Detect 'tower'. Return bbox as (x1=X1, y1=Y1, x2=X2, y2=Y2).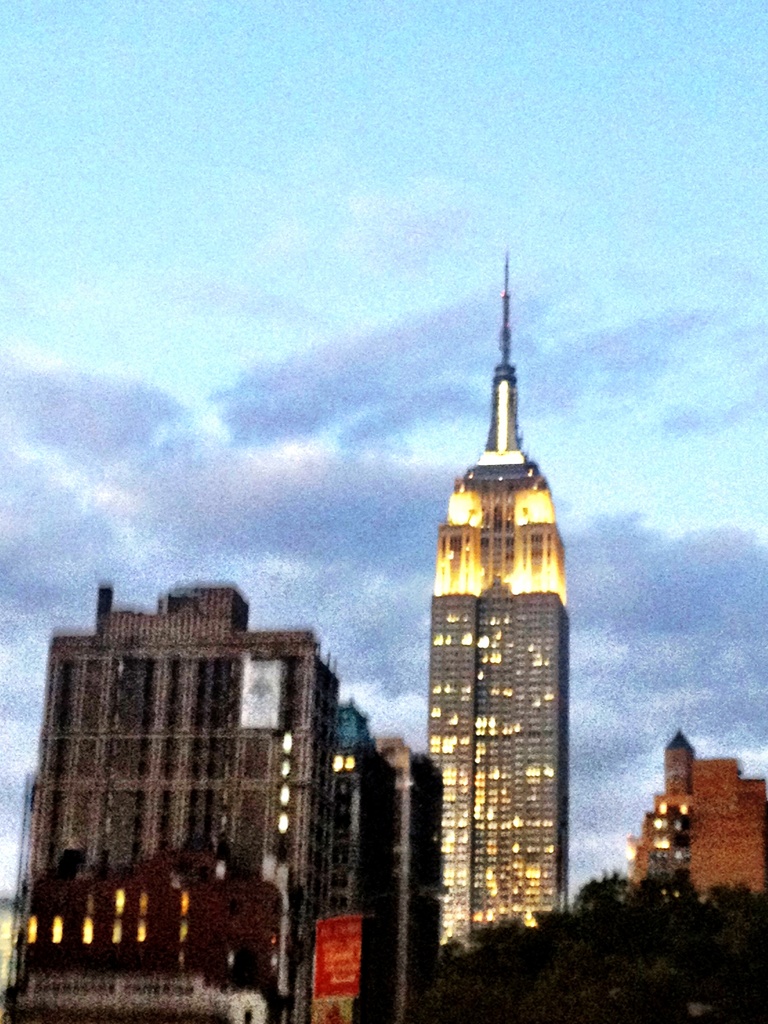
(x1=421, y1=246, x2=566, y2=971).
